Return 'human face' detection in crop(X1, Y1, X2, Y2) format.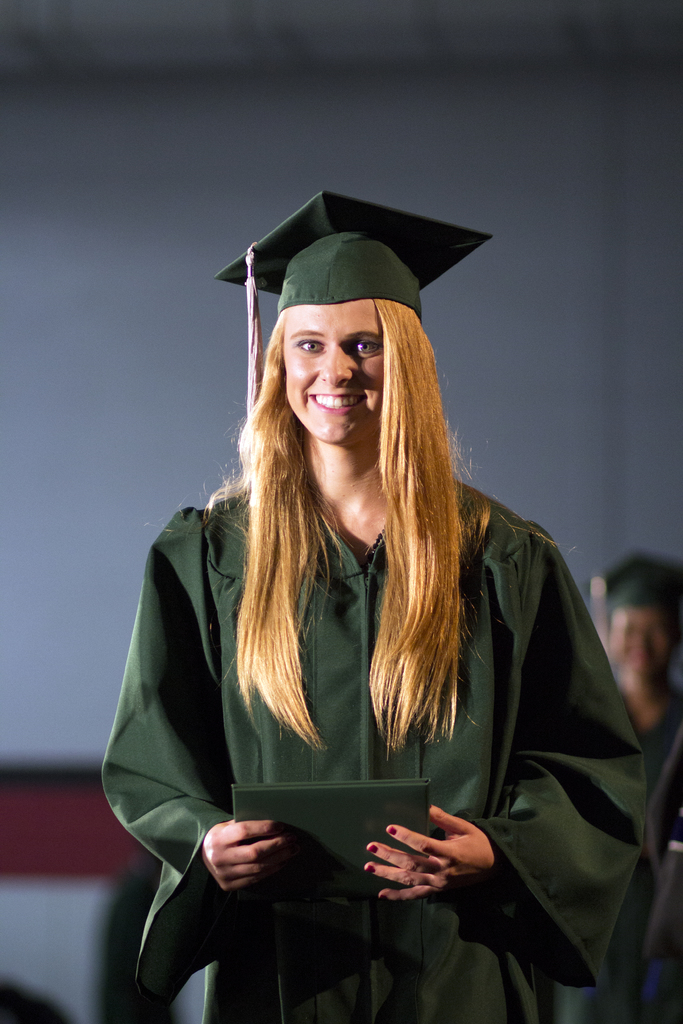
crop(609, 607, 674, 671).
